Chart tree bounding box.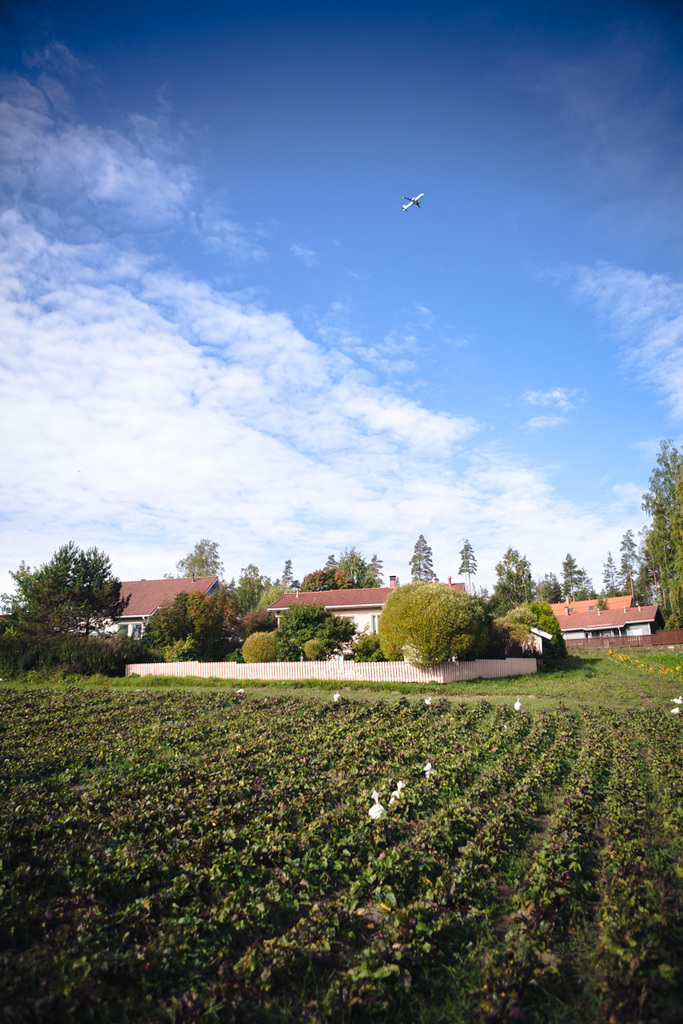
Charted: x1=623, y1=526, x2=641, y2=582.
